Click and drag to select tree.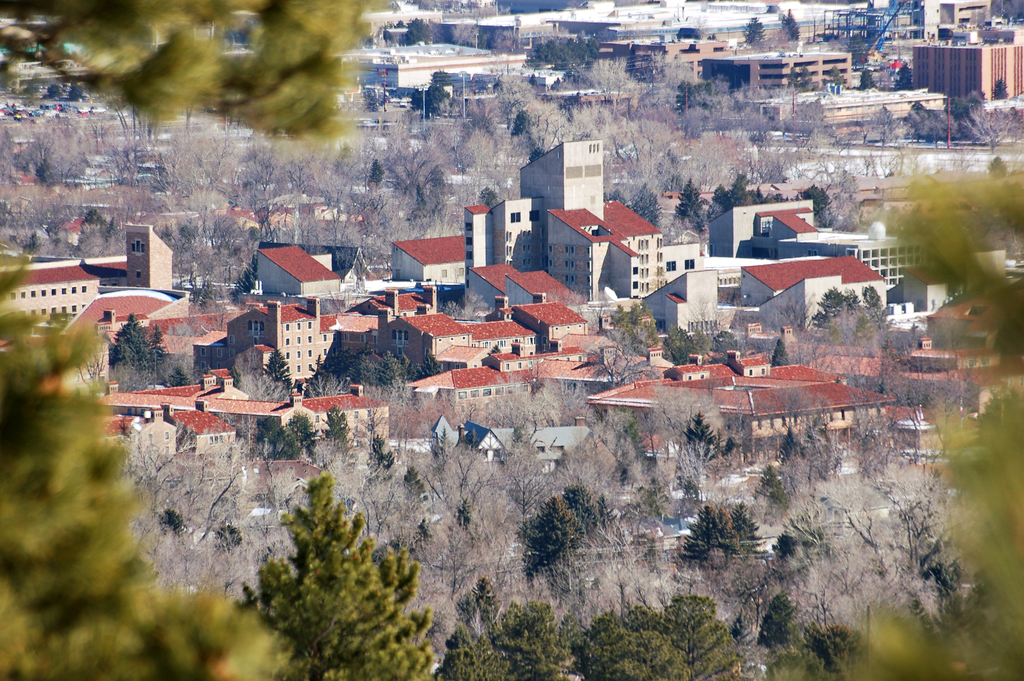
Selection: pyautogui.locateOnScreen(883, 90, 1009, 141).
